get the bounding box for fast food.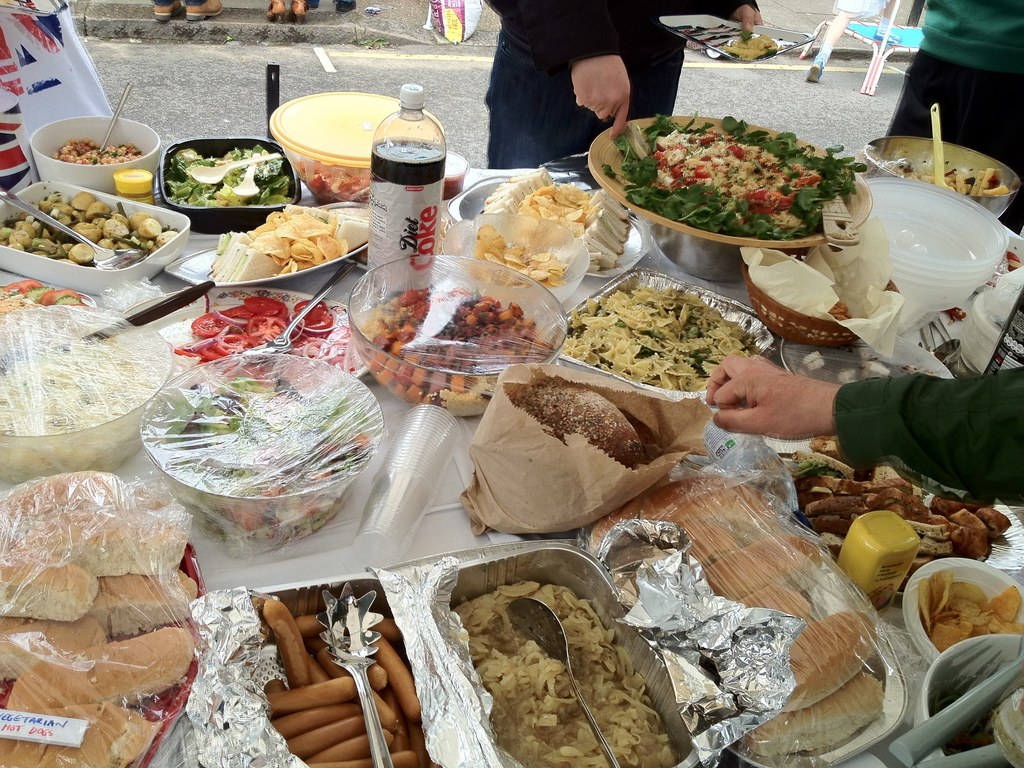
pyautogui.locateOnScreen(790, 446, 854, 475).
